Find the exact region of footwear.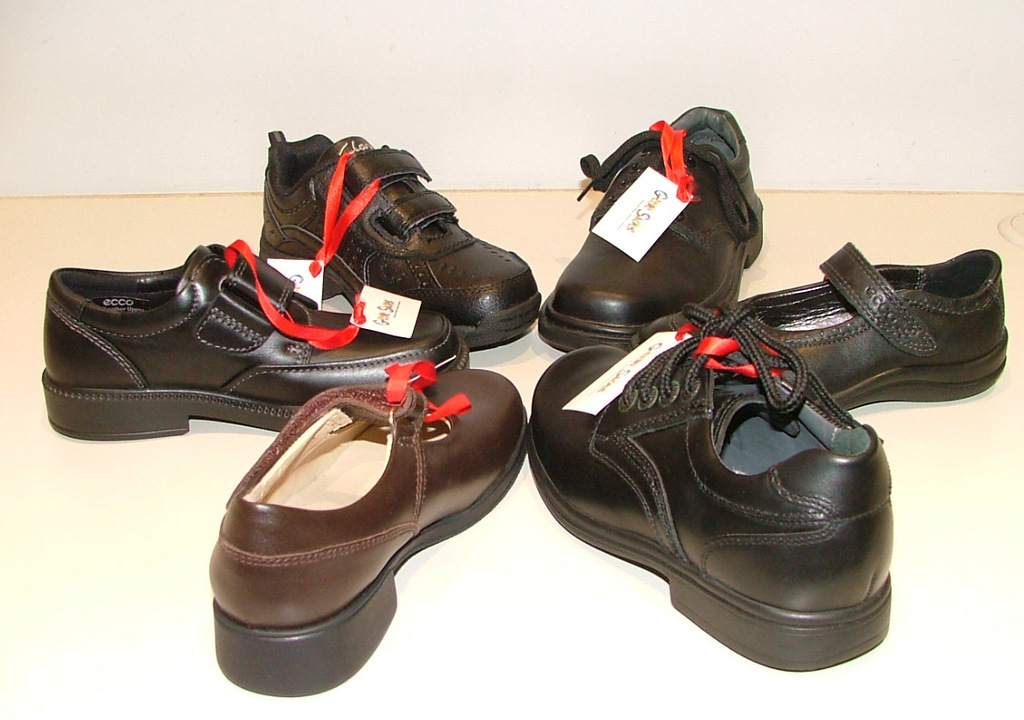
Exact region: <bbox>208, 357, 529, 699</bbox>.
